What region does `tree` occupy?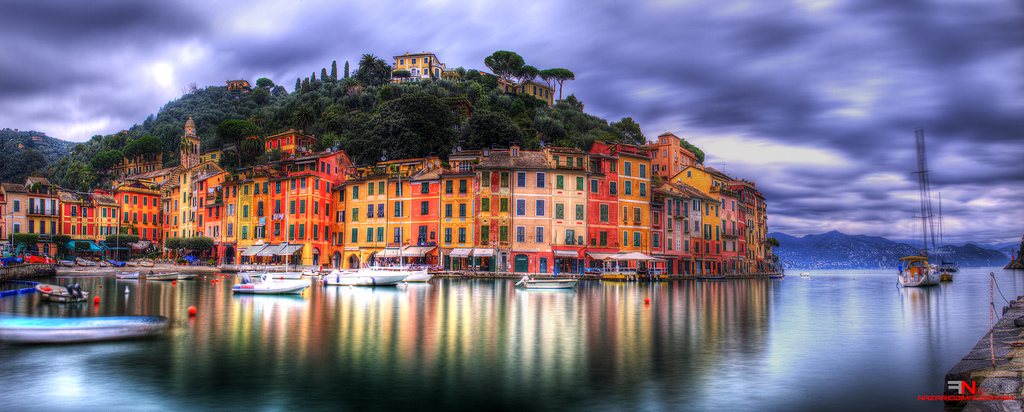
select_region(255, 67, 363, 136).
